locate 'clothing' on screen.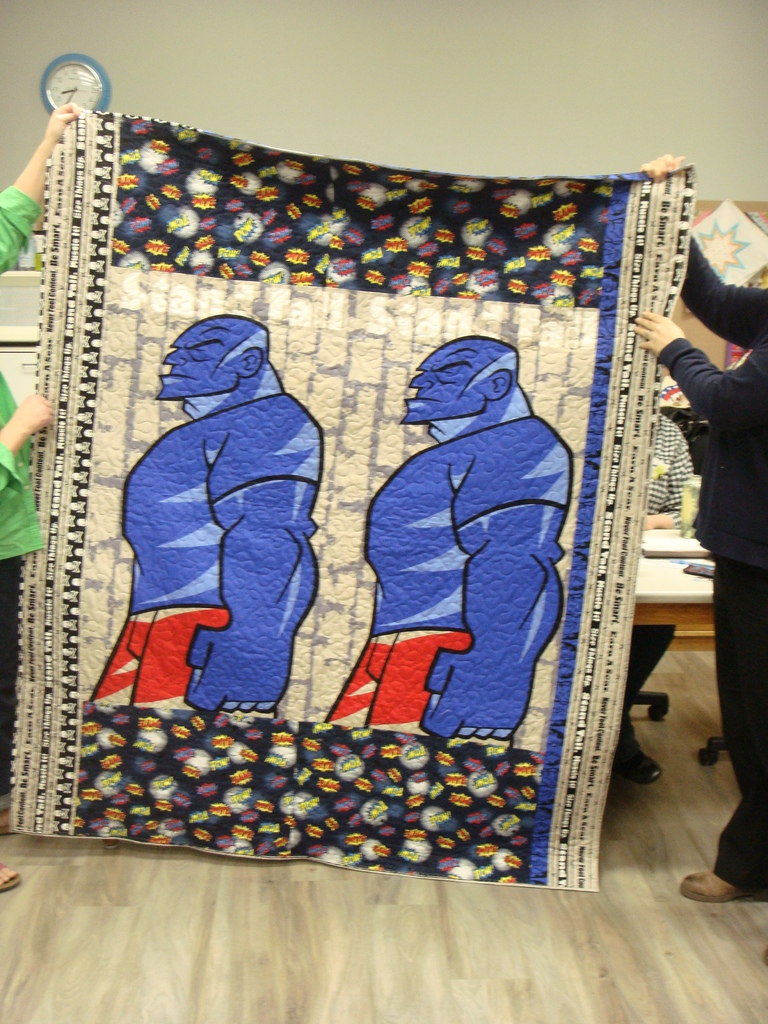
On screen at (90,391,324,717).
